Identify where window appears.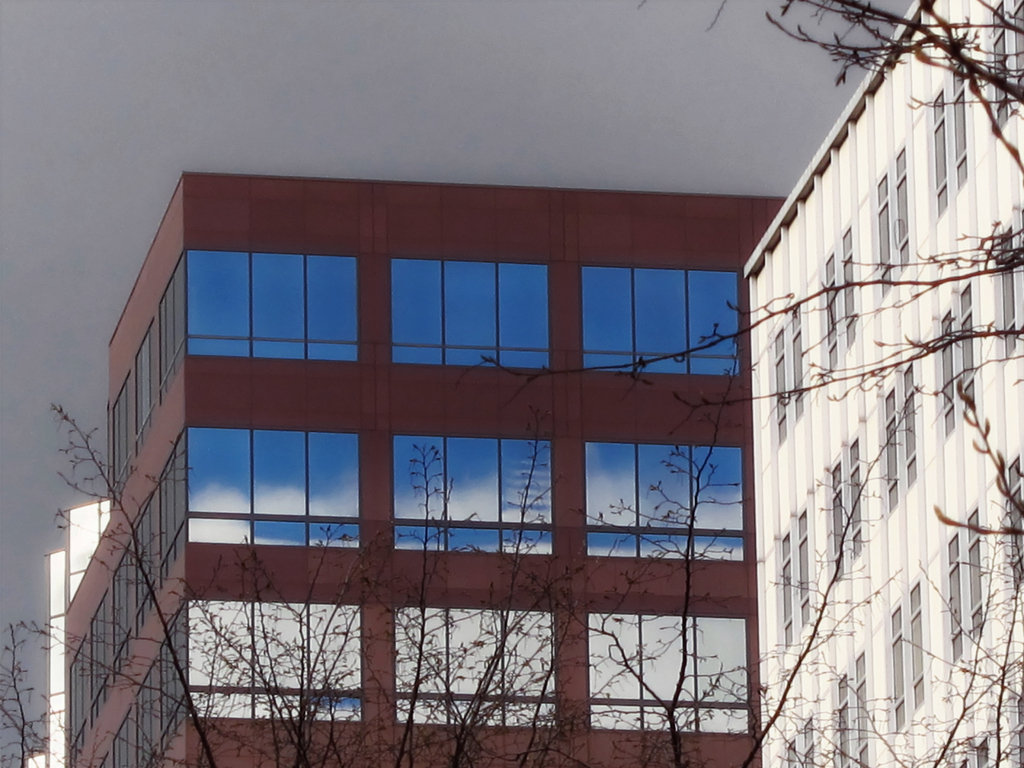
Appears at (582, 264, 743, 373).
